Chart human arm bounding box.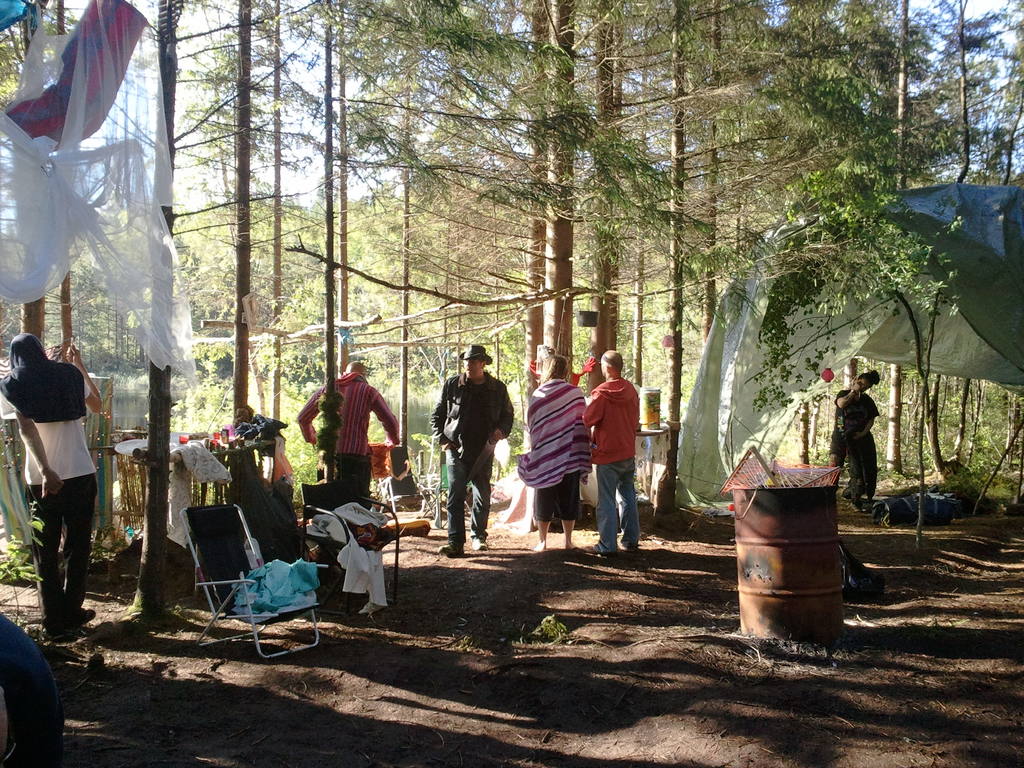
Charted: (372,387,401,447).
